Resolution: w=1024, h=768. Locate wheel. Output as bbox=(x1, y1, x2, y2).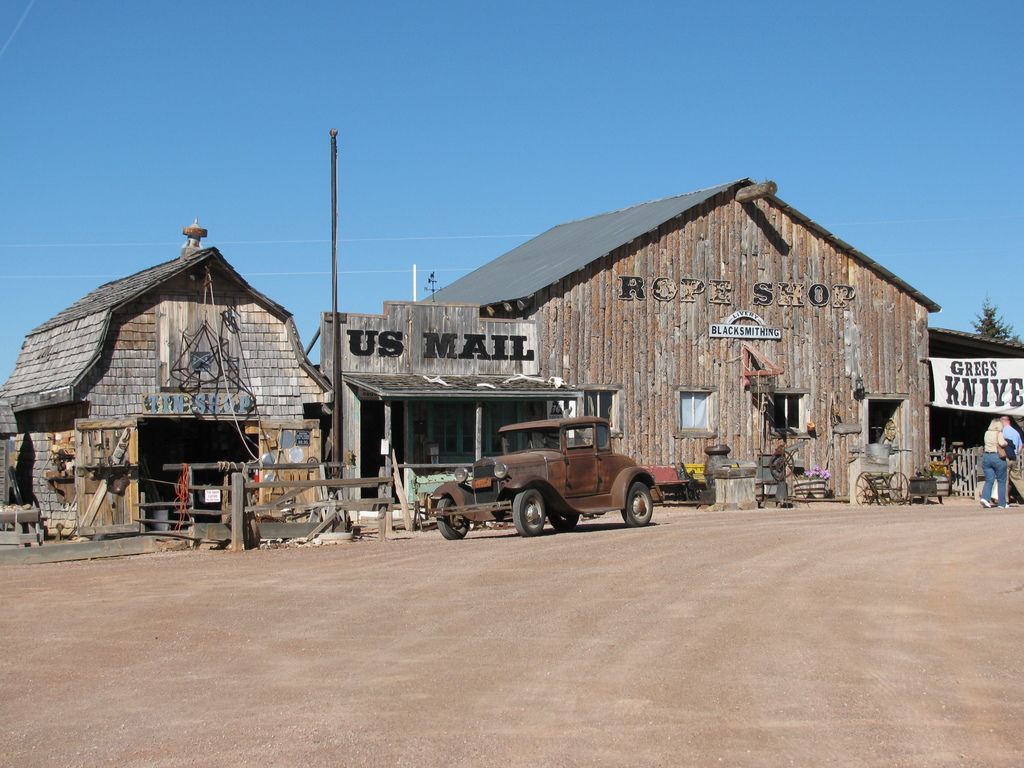
bbox=(548, 505, 580, 529).
